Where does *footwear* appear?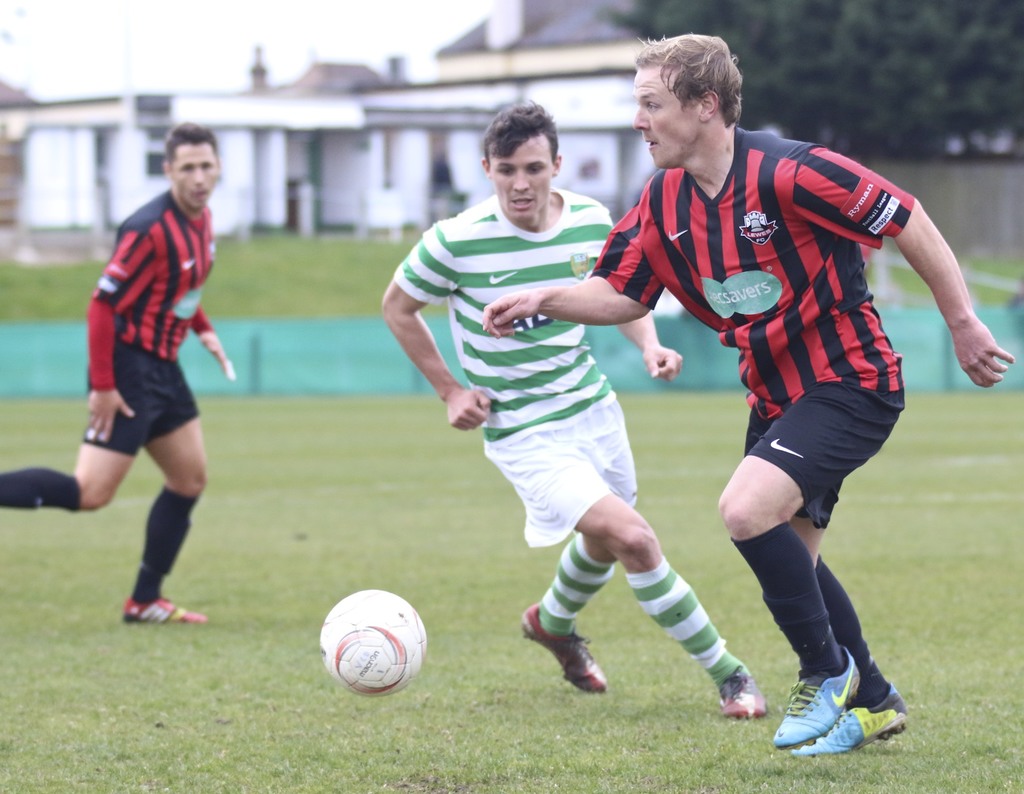
Appears at bbox=(705, 654, 771, 714).
